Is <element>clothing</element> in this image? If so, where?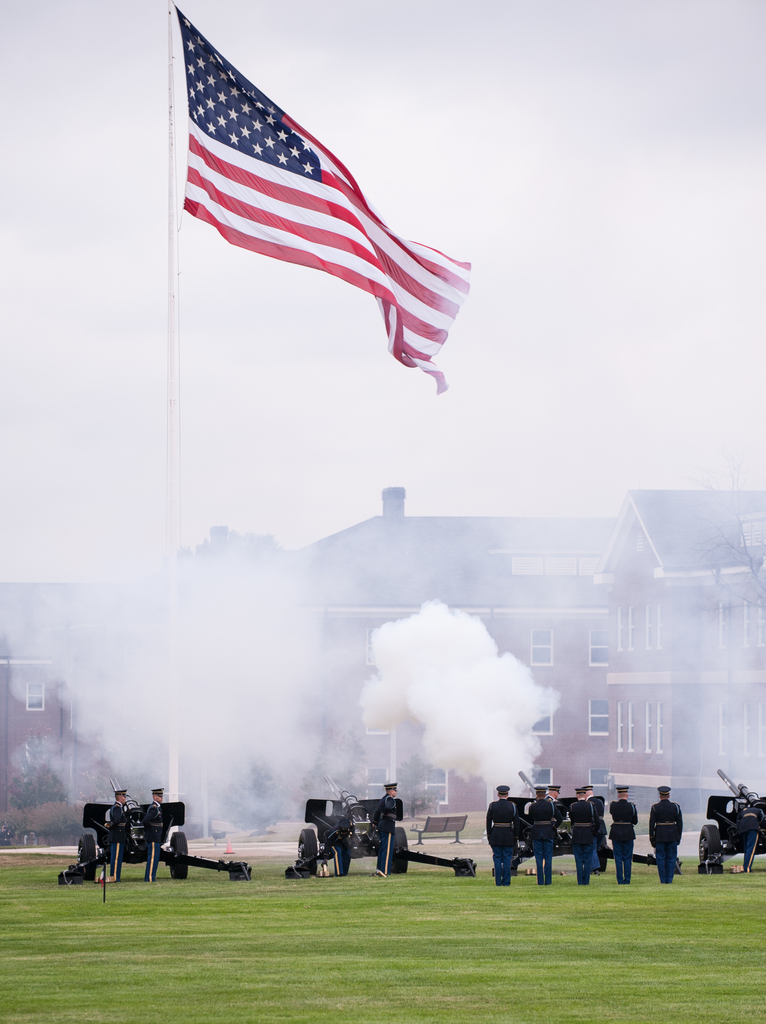
Yes, at box=[603, 801, 635, 883].
